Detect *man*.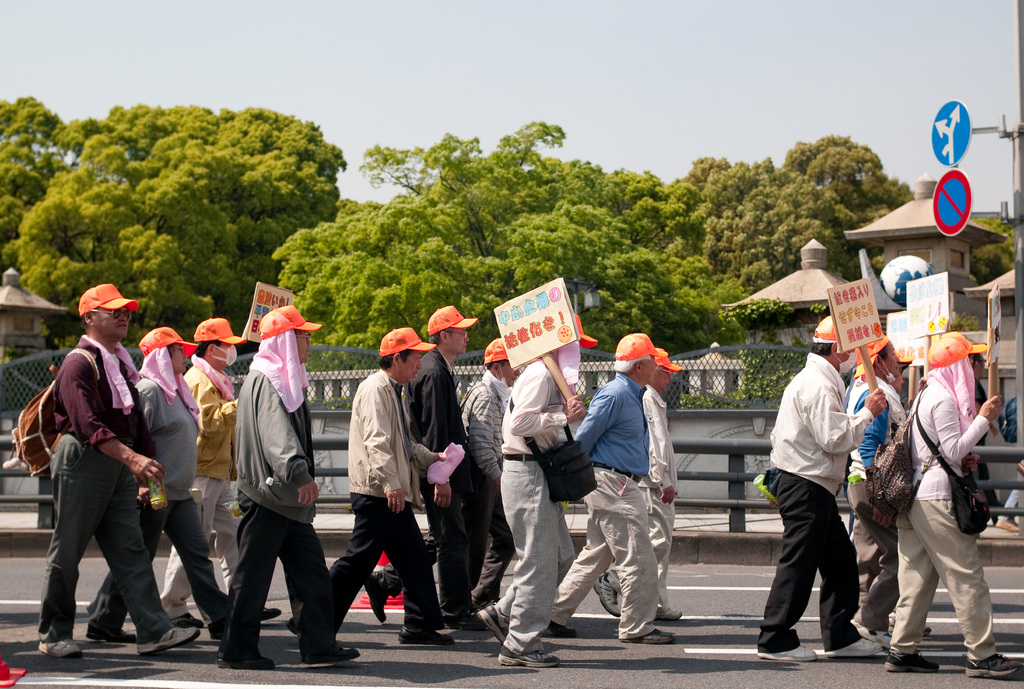
Detected at region(214, 301, 362, 672).
